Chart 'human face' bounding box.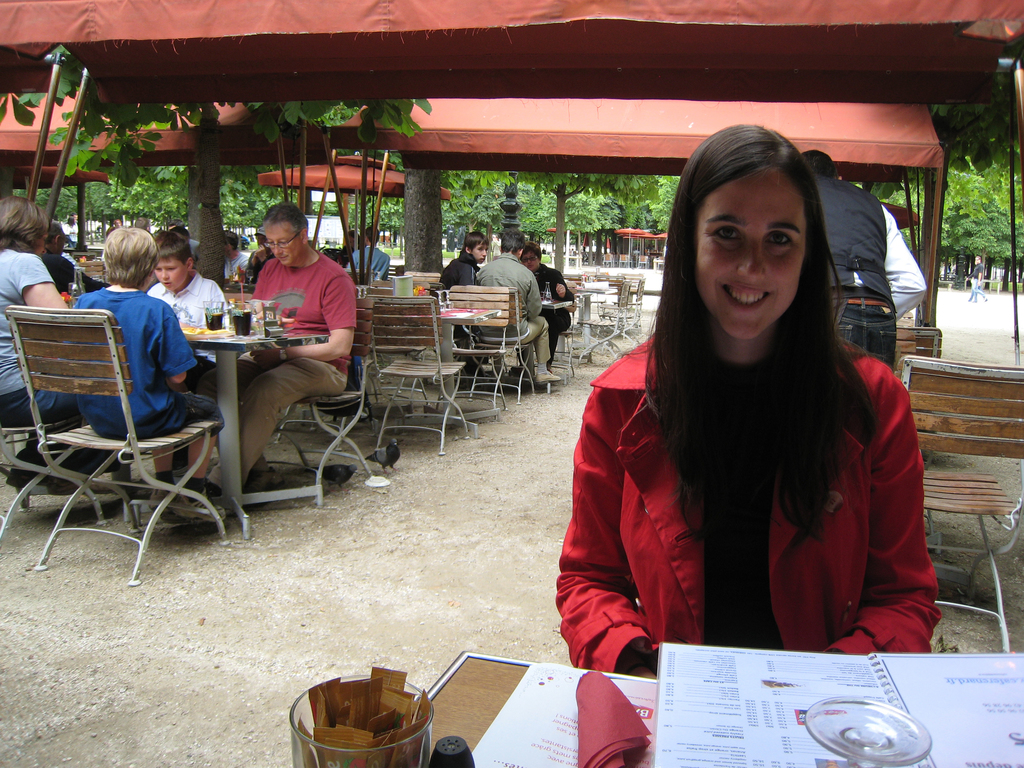
Charted: bbox(266, 225, 301, 263).
